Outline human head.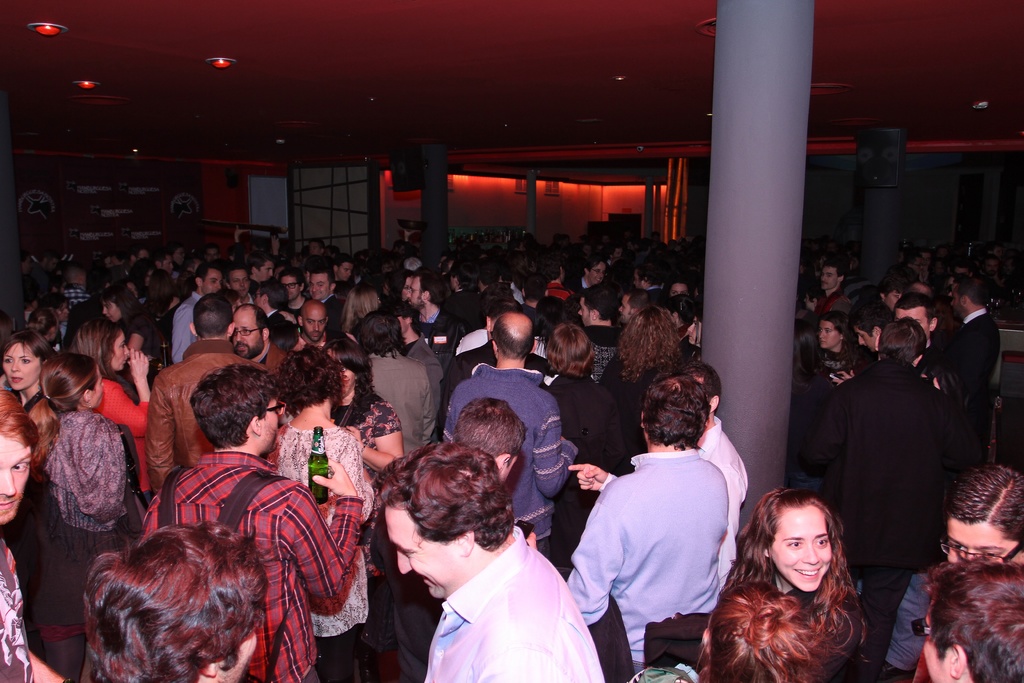
Outline: {"x1": 0, "y1": 389, "x2": 38, "y2": 516}.
